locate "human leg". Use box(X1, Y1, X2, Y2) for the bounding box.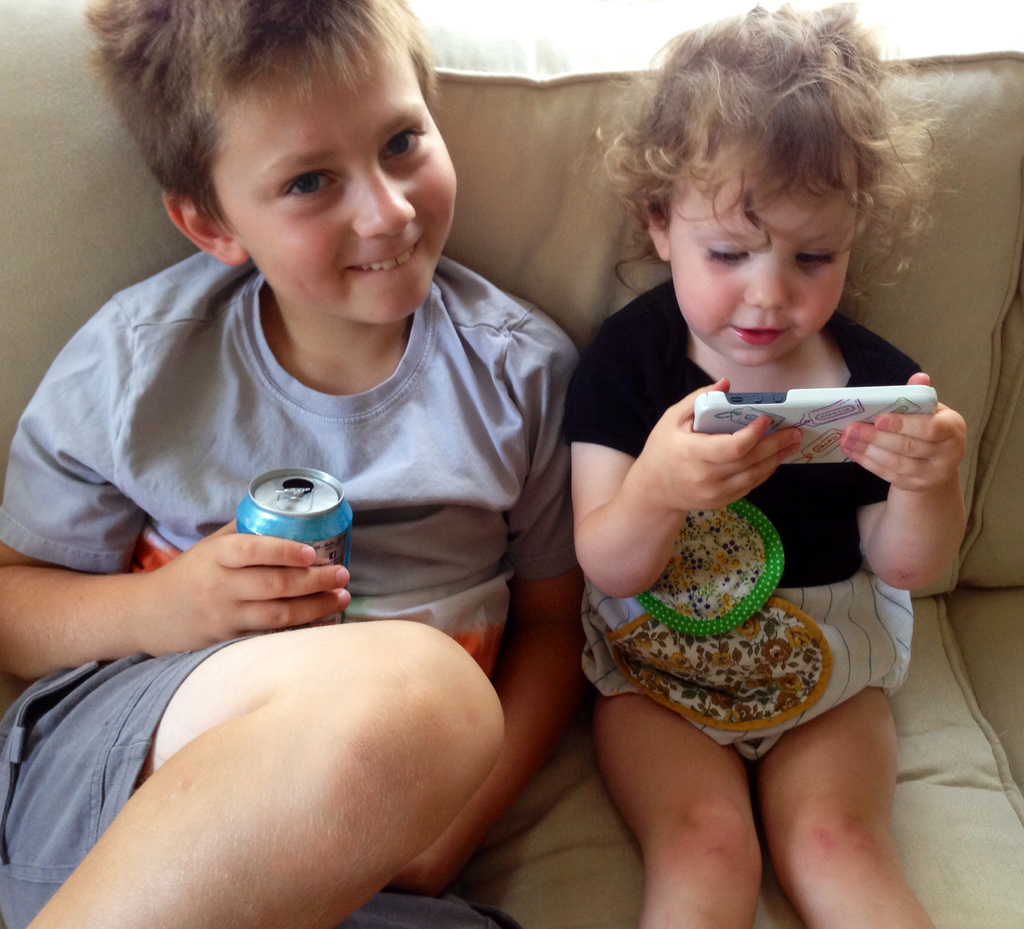
box(343, 878, 489, 928).
